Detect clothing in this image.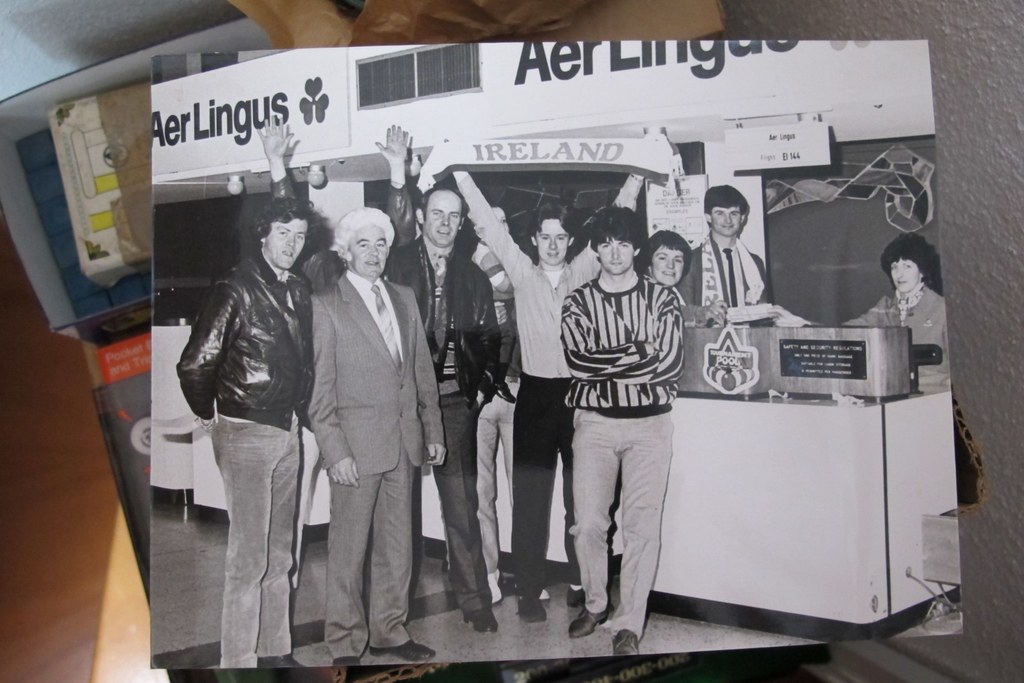
Detection: bbox(649, 278, 726, 332).
